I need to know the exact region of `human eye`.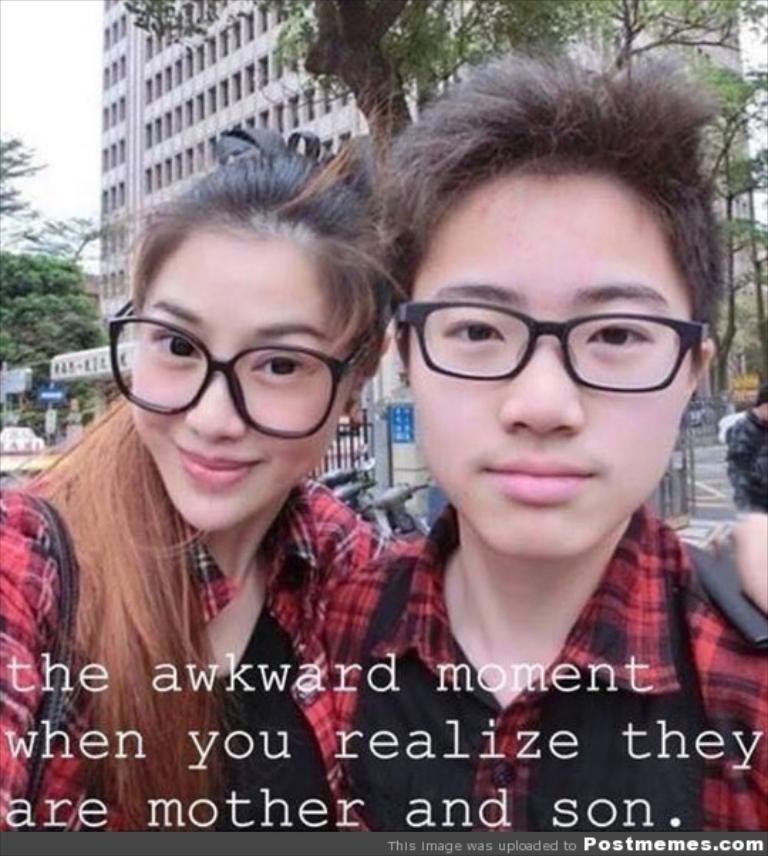
Region: bbox(139, 321, 205, 373).
